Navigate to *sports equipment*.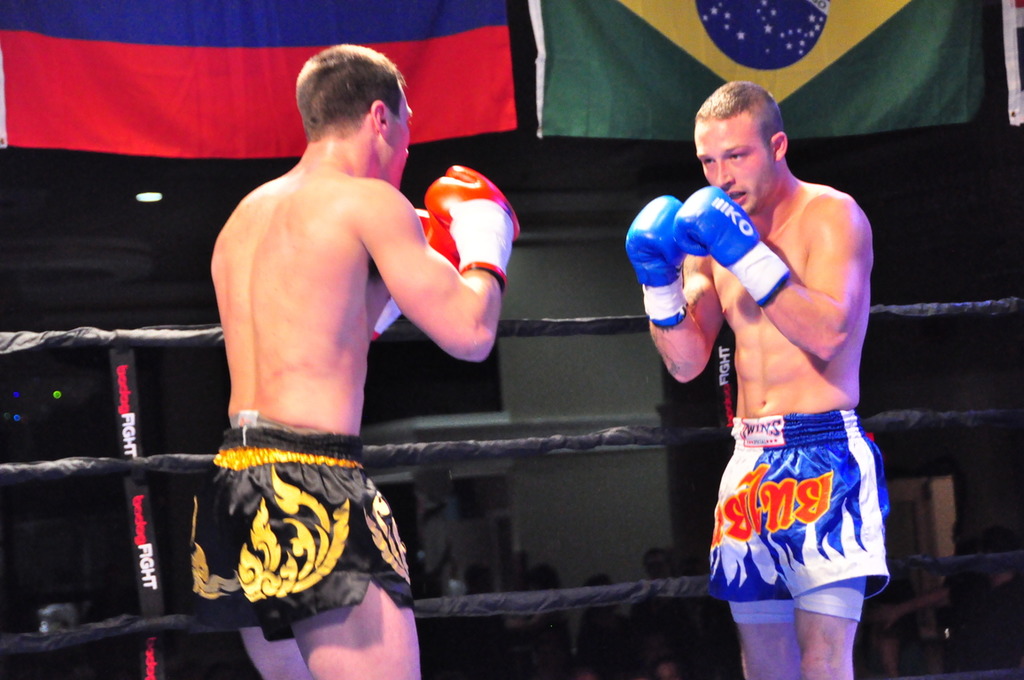
Navigation target: [x1=624, y1=189, x2=705, y2=327].
